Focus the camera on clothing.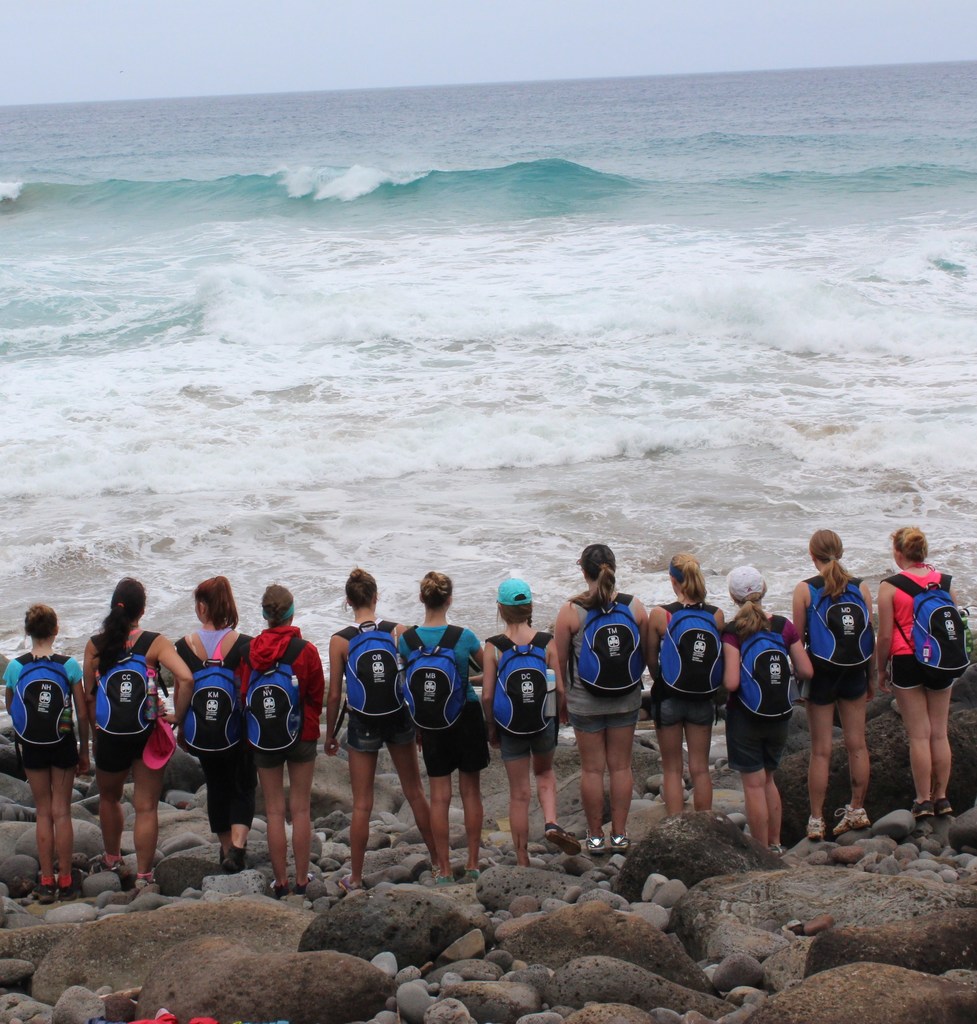
Focus region: 484, 633, 551, 757.
